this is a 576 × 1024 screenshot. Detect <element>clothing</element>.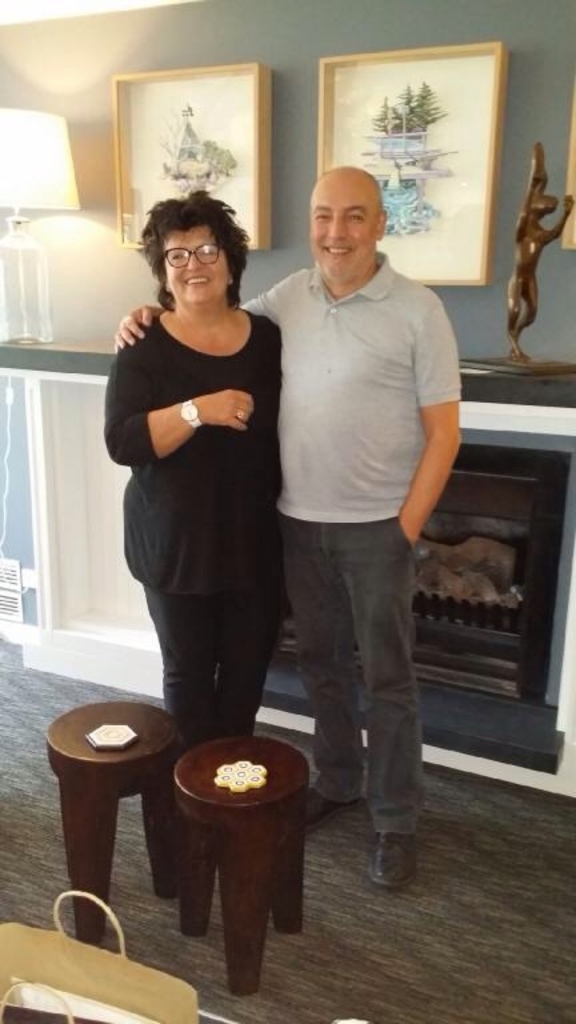
rect(89, 315, 289, 760).
